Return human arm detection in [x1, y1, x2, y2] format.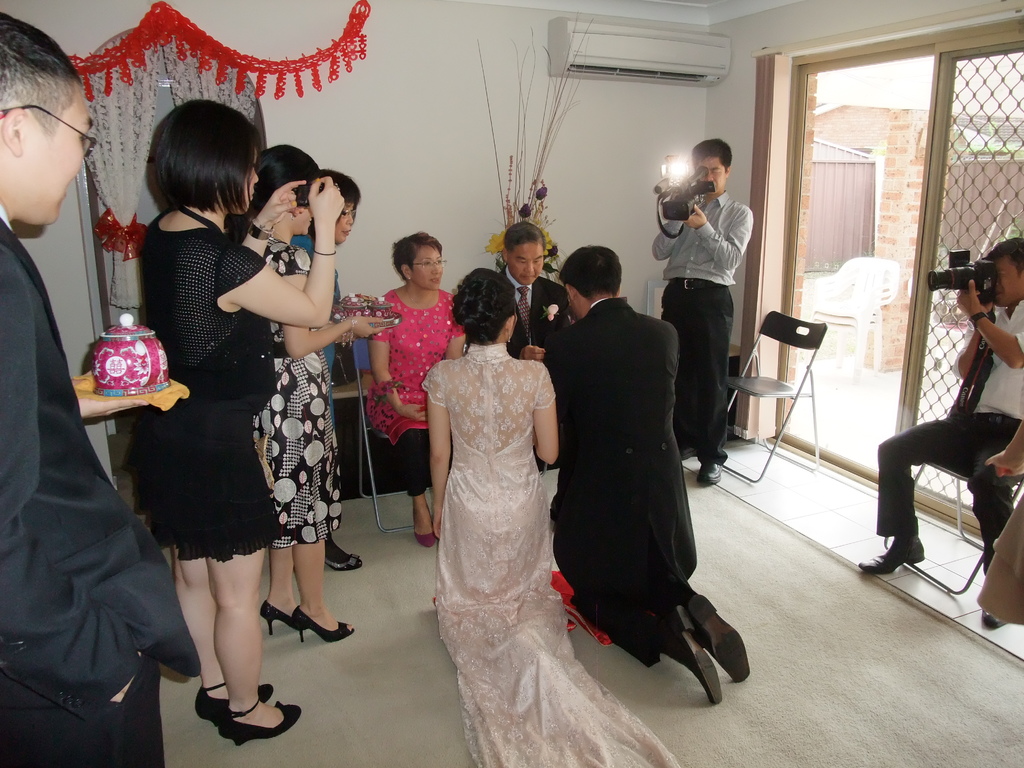
[689, 195, 758, 273].
